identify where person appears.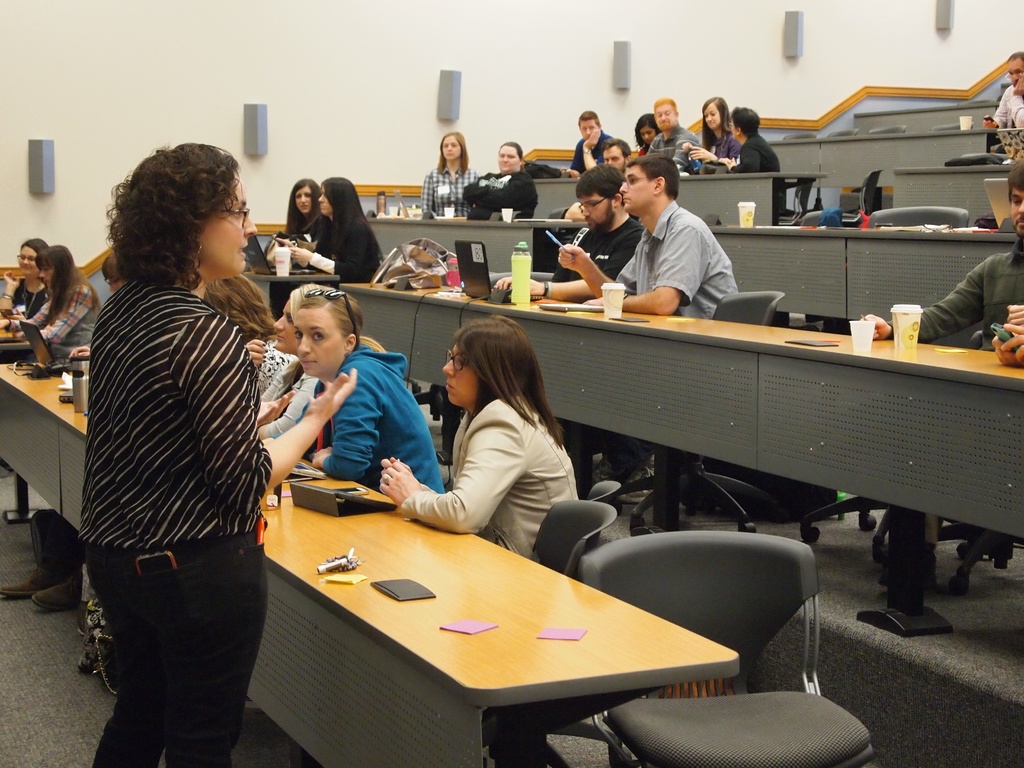
Appears at (1, 245, 92, 343).
